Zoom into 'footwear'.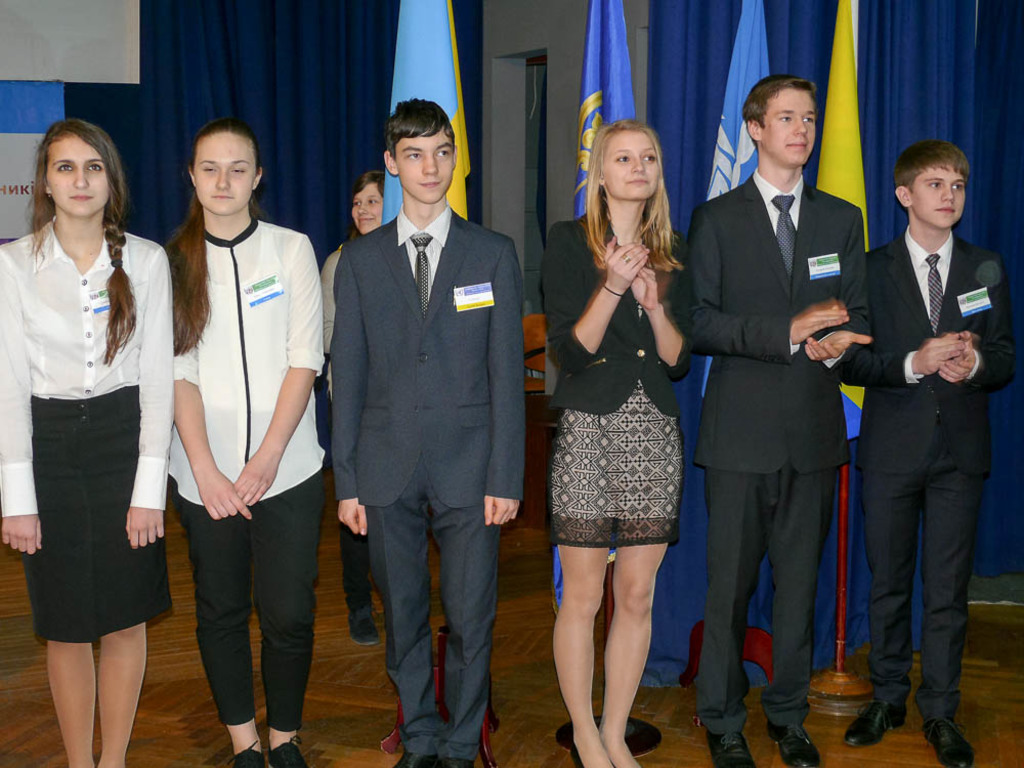
Zoom target: Rect(431, 750, 474, 767).
